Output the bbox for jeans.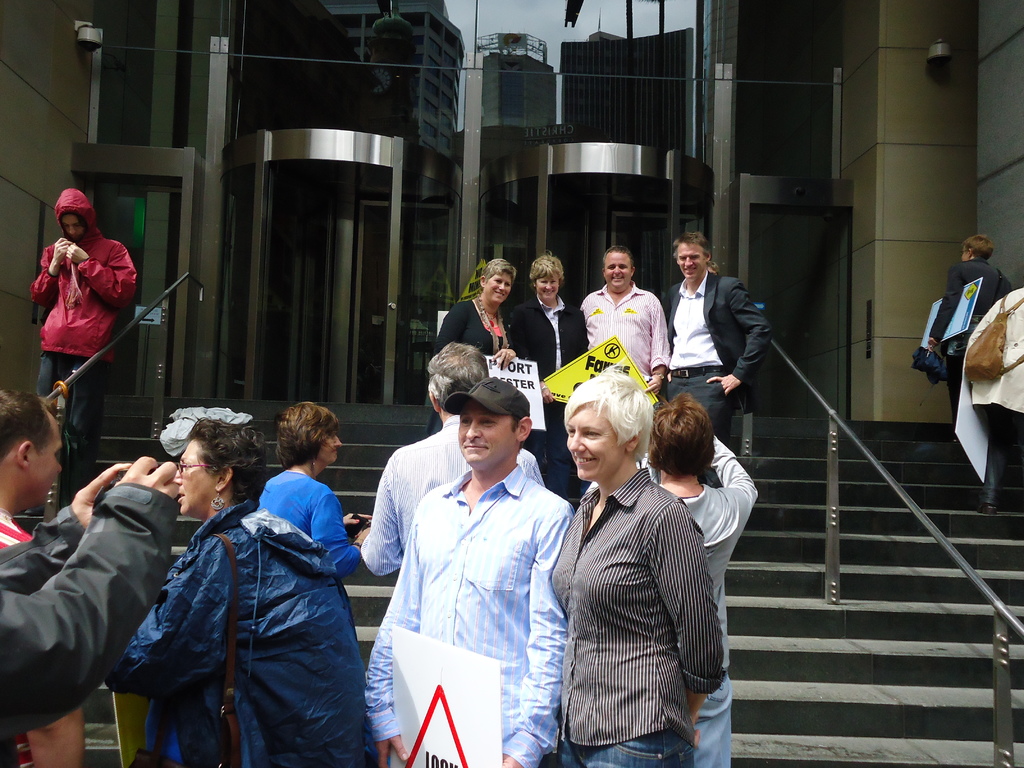
697,664,730,767.
